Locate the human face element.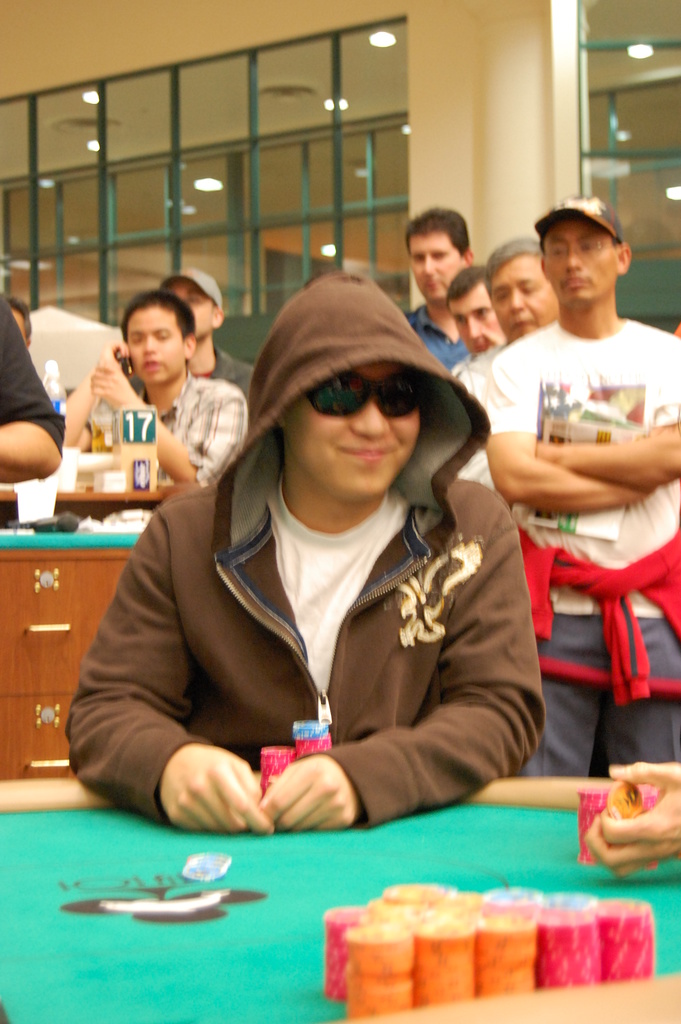
Element bbox: box=[541, 218, 616, 309].
